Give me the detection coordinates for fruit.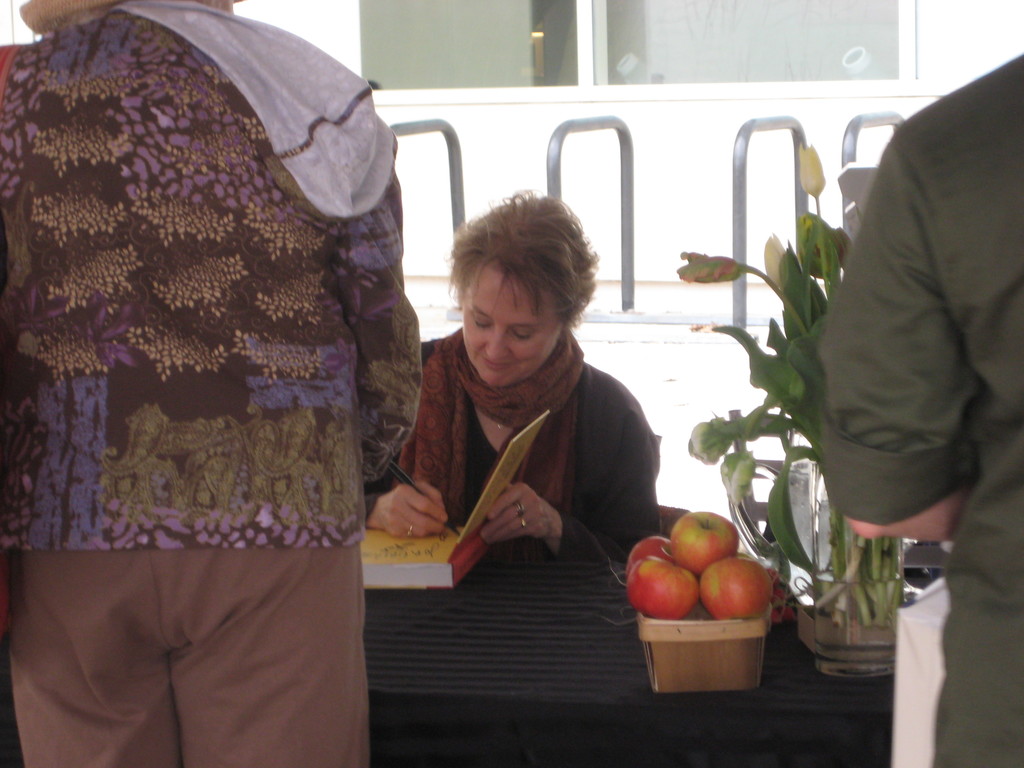
box(668, 513, 739, 575).
